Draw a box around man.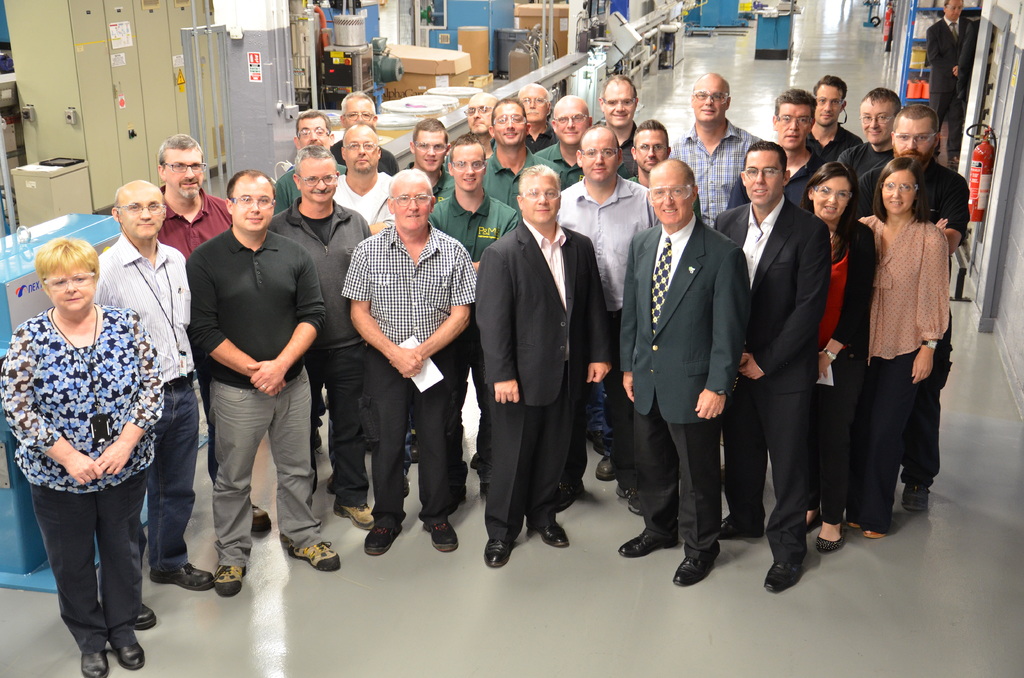
box=[675, 72, 773, 238].
